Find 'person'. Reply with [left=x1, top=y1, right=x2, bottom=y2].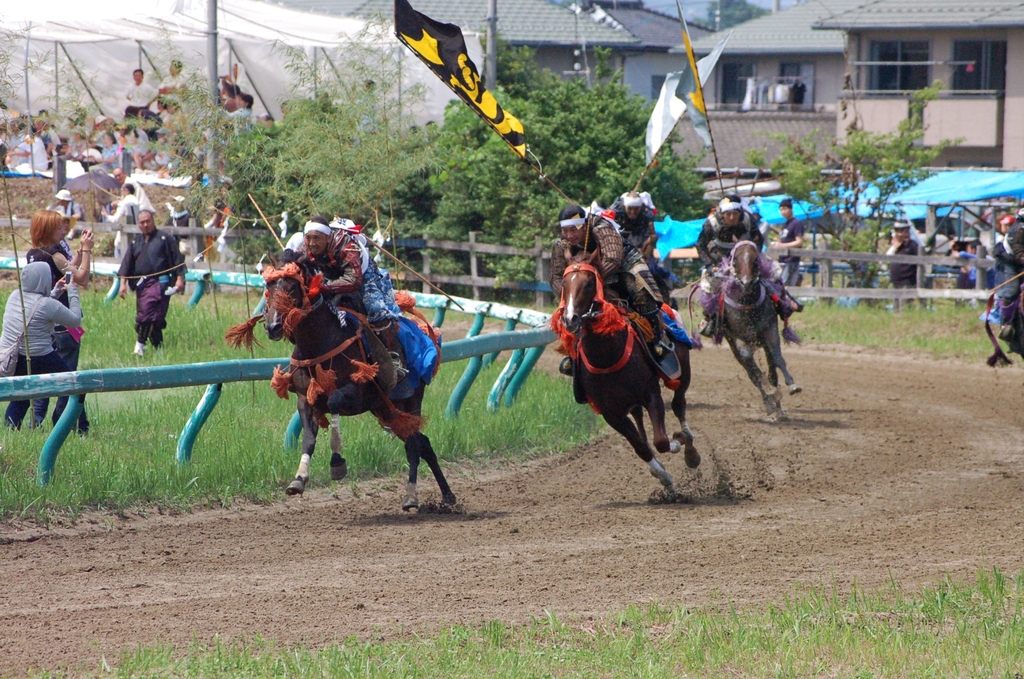
[left=51, top=186, right=86, bottom=247].
